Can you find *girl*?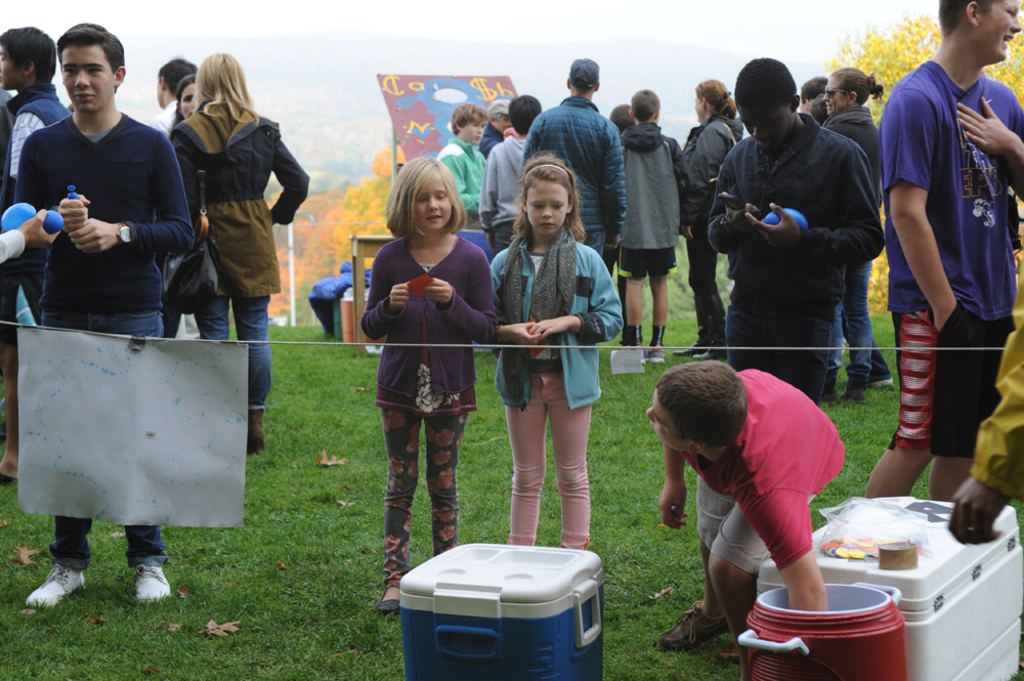
Yes, bounding box: x1=359 y1=157 x2=498 y2=612.
